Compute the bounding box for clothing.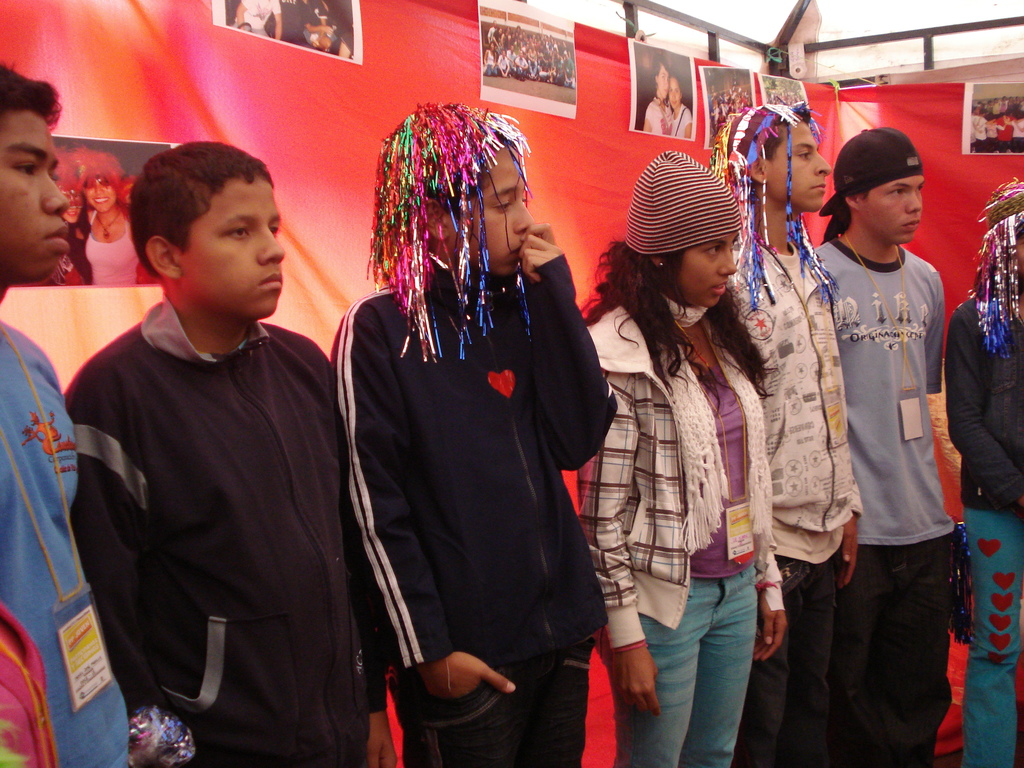
rect(68, 235, 366, 767).
